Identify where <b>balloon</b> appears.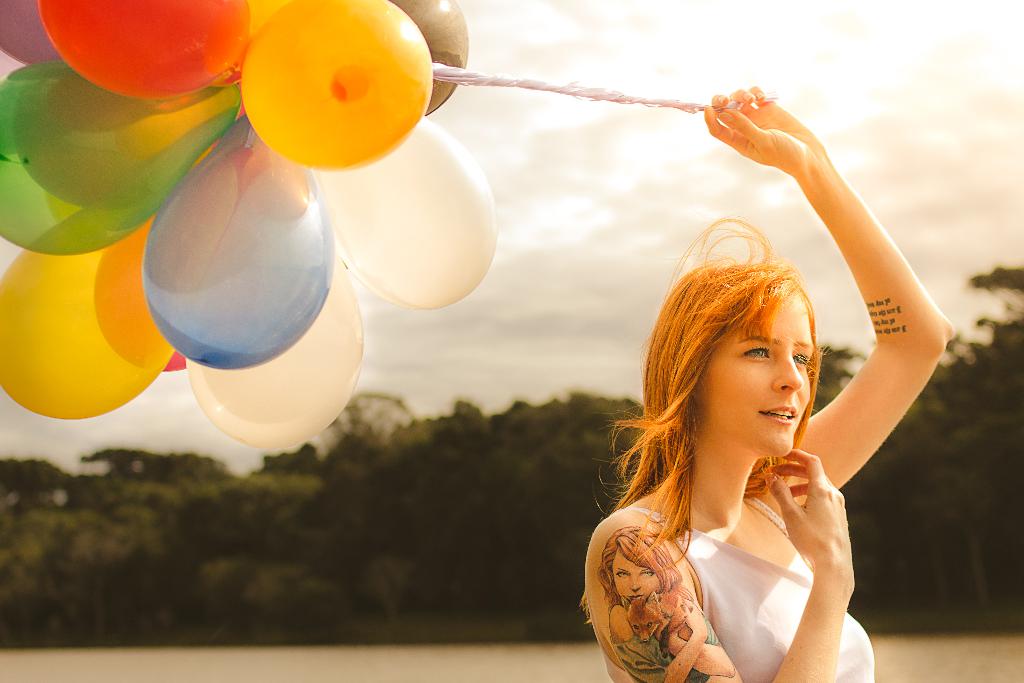
Appears at {"left": 387, "top": 0, "right": 470, "bottom": 113}.
